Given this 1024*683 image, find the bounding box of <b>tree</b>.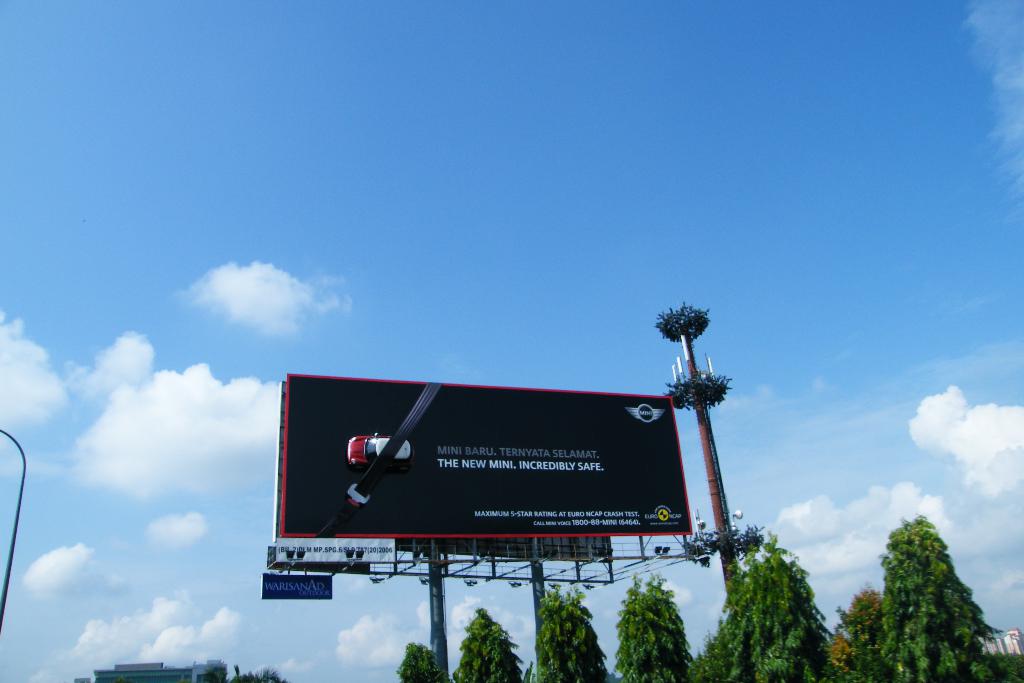
x1=616, y1=575, x2=697, y2=682.
